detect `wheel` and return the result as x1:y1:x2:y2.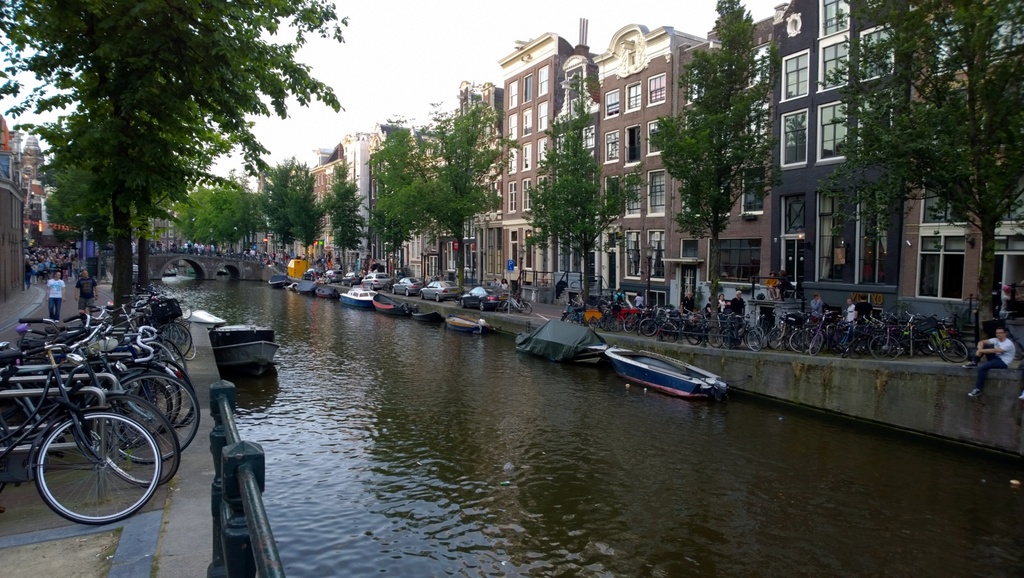
339:280:346:285.
